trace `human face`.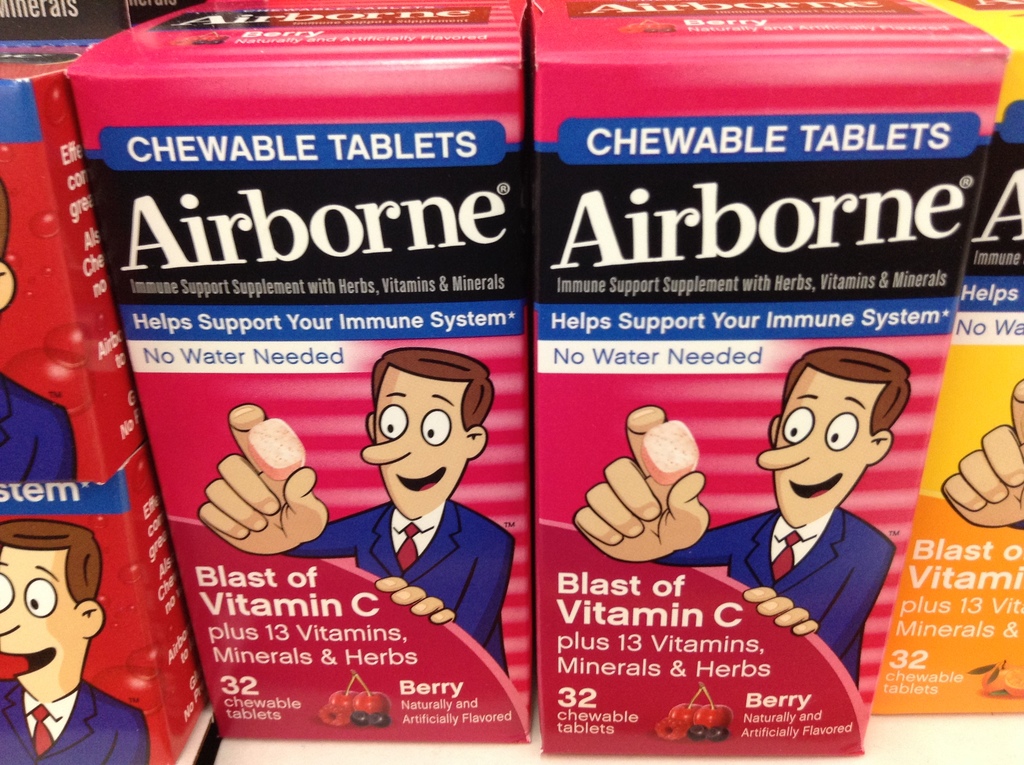
Traced to (left=756, top=376, right=872, bottom=531).
